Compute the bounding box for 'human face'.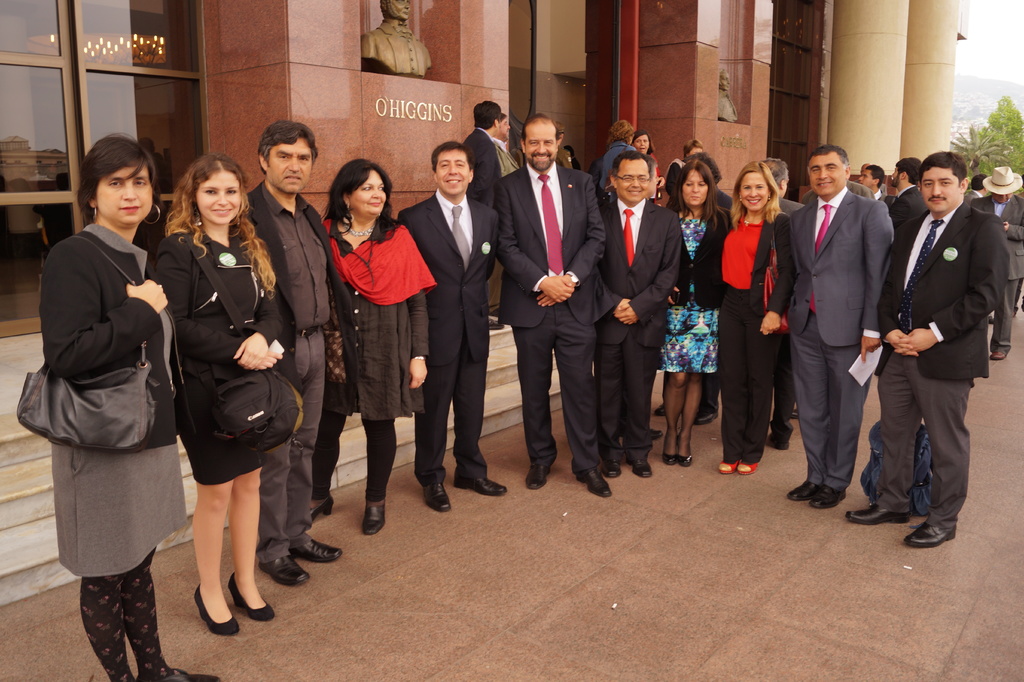
locate(499, 117, 511, 138).
